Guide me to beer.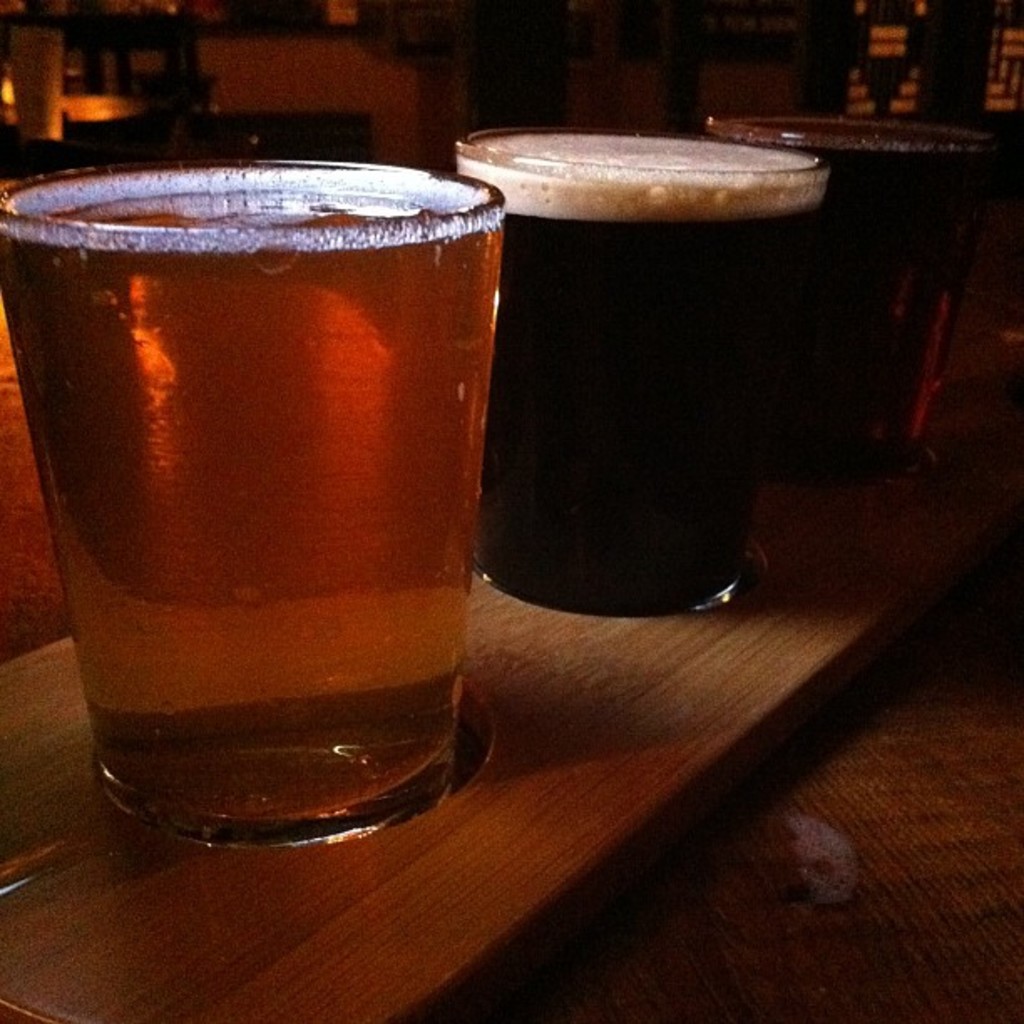
Guidance: (left=0, top=169, right=497, bottom=853).
